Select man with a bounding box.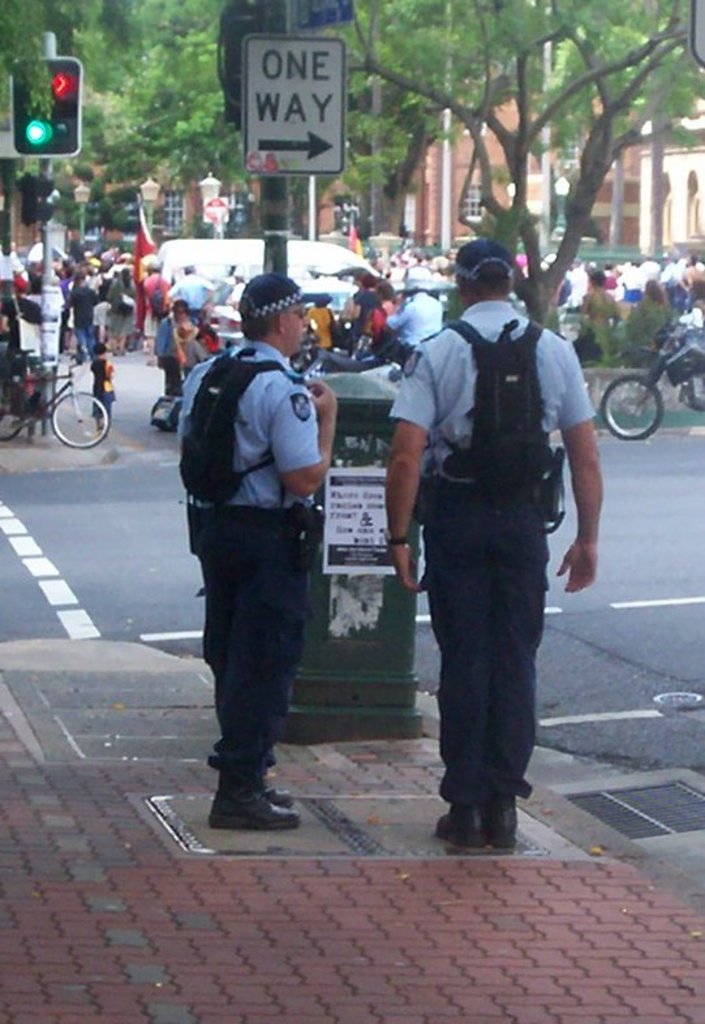
[x1=173, y1=275, x2=353, y2=821].
